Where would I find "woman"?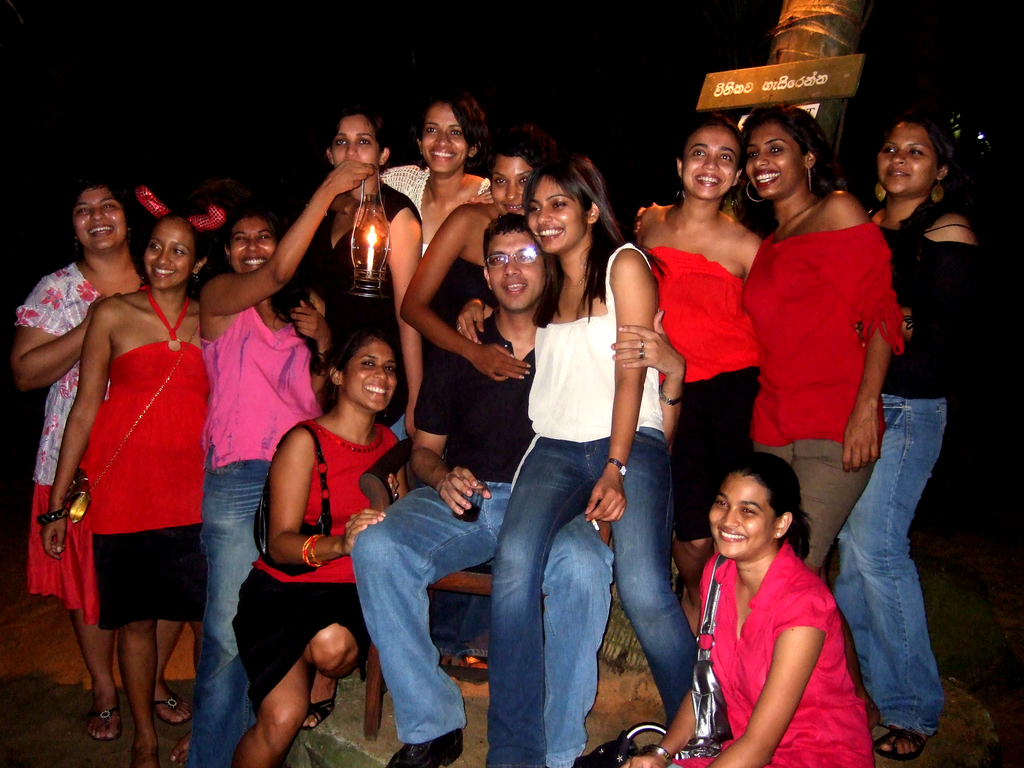
At 481,145,710,767.
